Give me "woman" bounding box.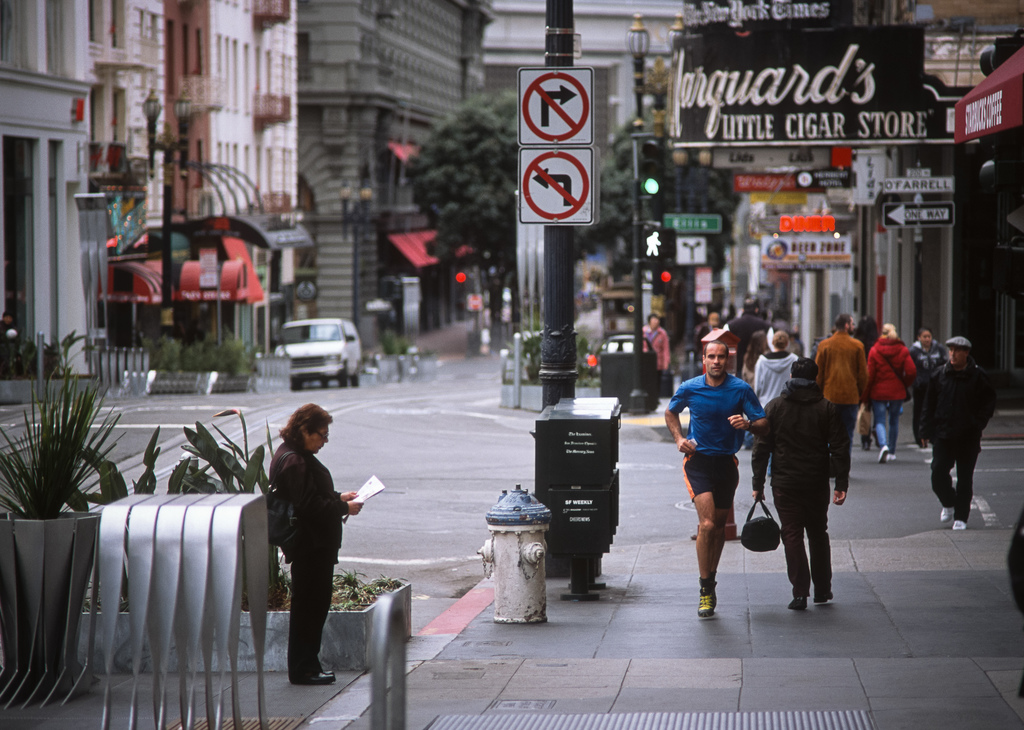
[x1=643, y1=313, x2=676, y2=408].
